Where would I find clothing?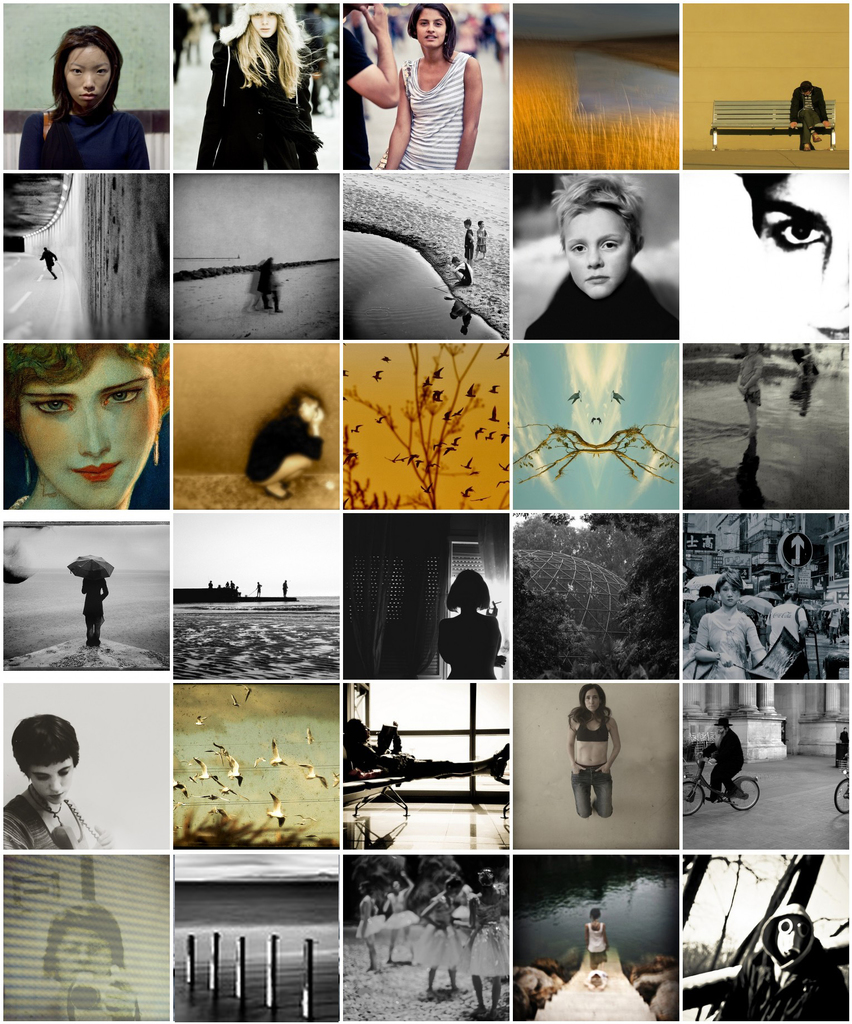
At rect(741, 348, 765, 407).
